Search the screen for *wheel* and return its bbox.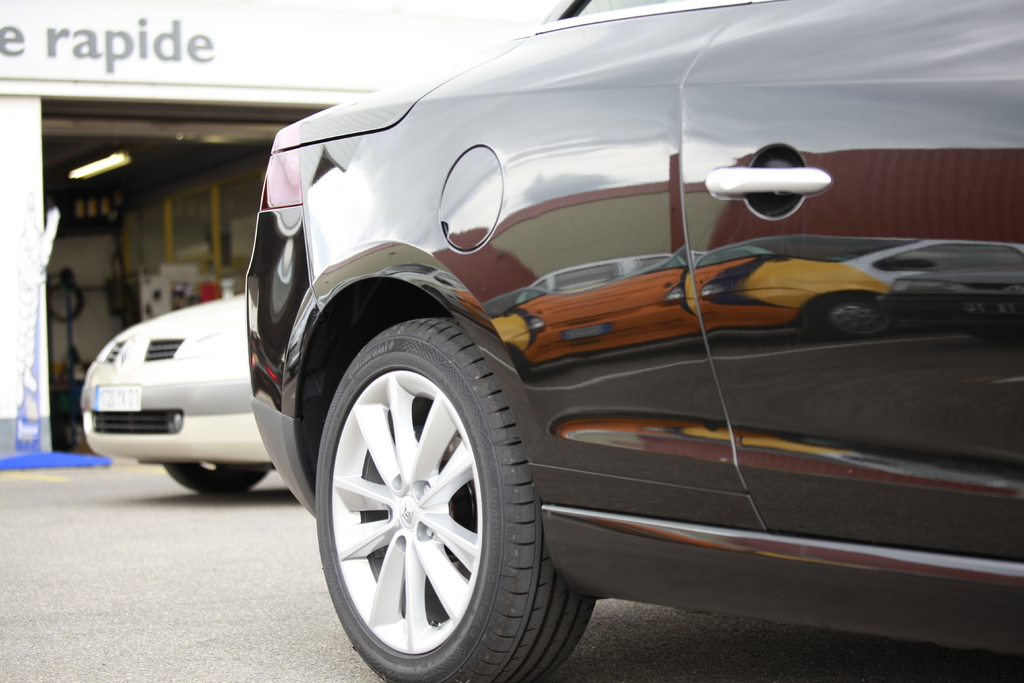
Found: (297,302,548,679).
